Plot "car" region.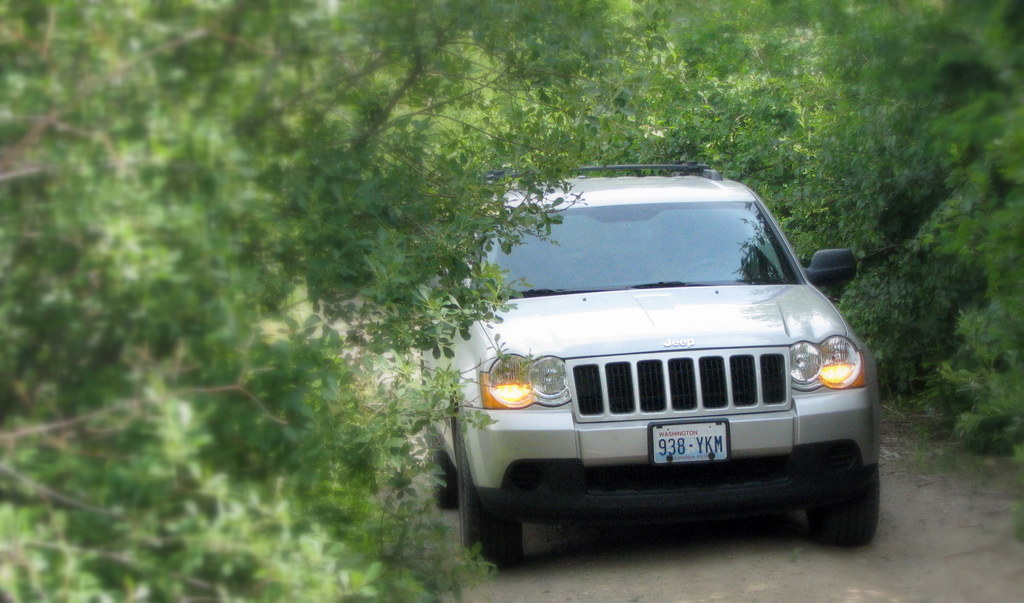
Plotted at 435,167,868,572.
